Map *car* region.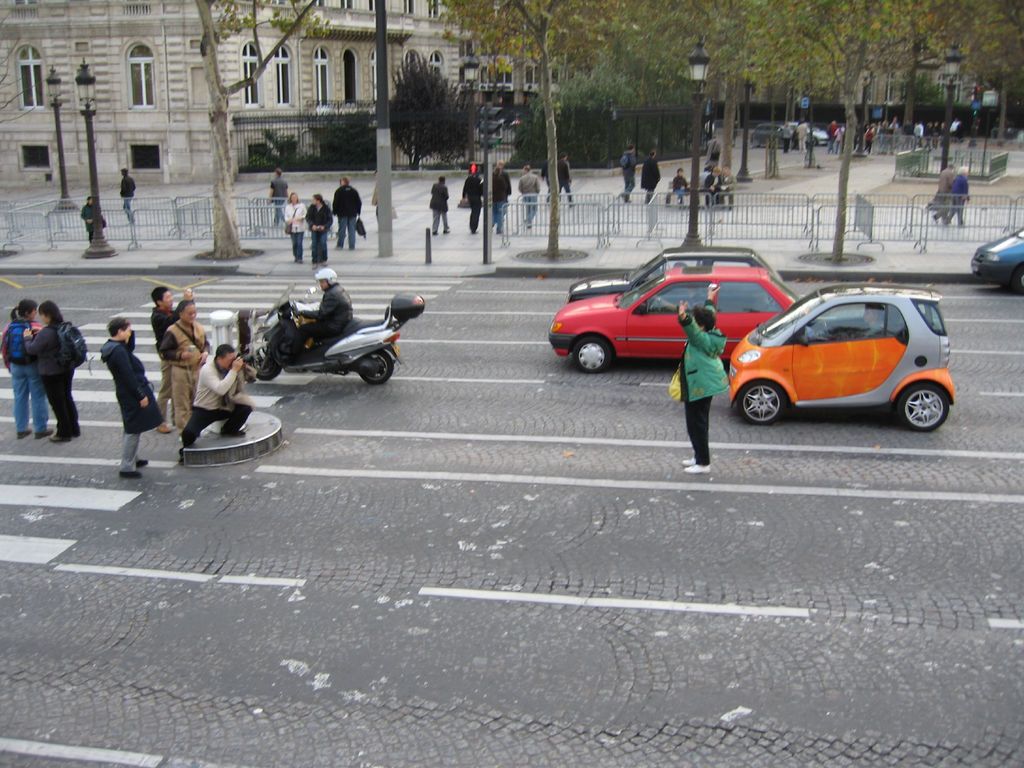
Mapped to [547, 269, 796, 379].
